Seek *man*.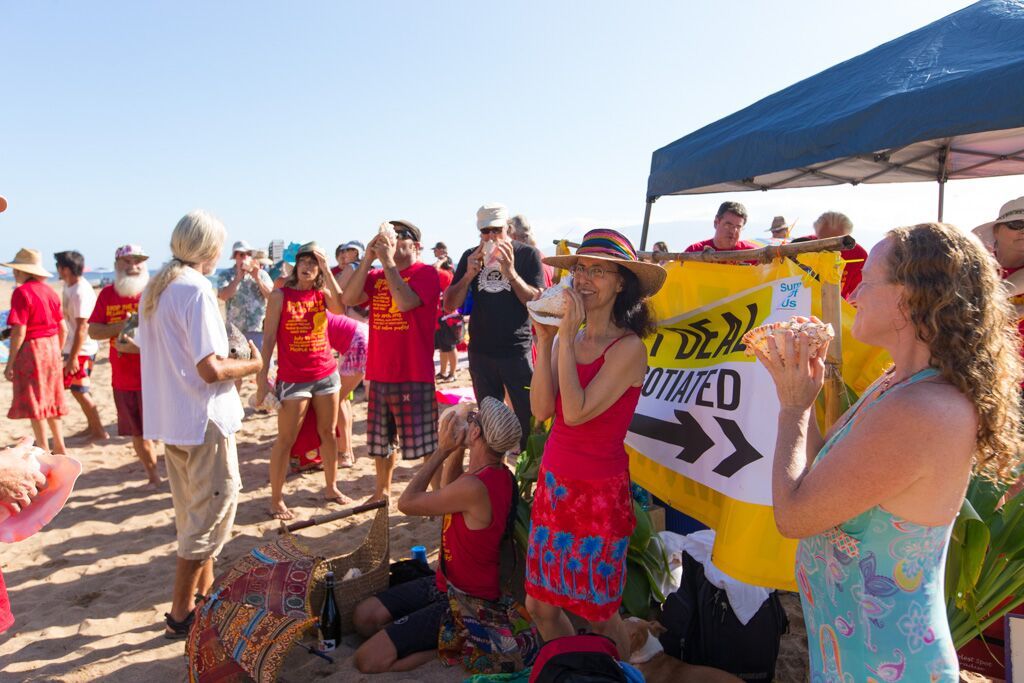
{"left": 126, "top": 218, "right": 249, "bottom": 639}.
